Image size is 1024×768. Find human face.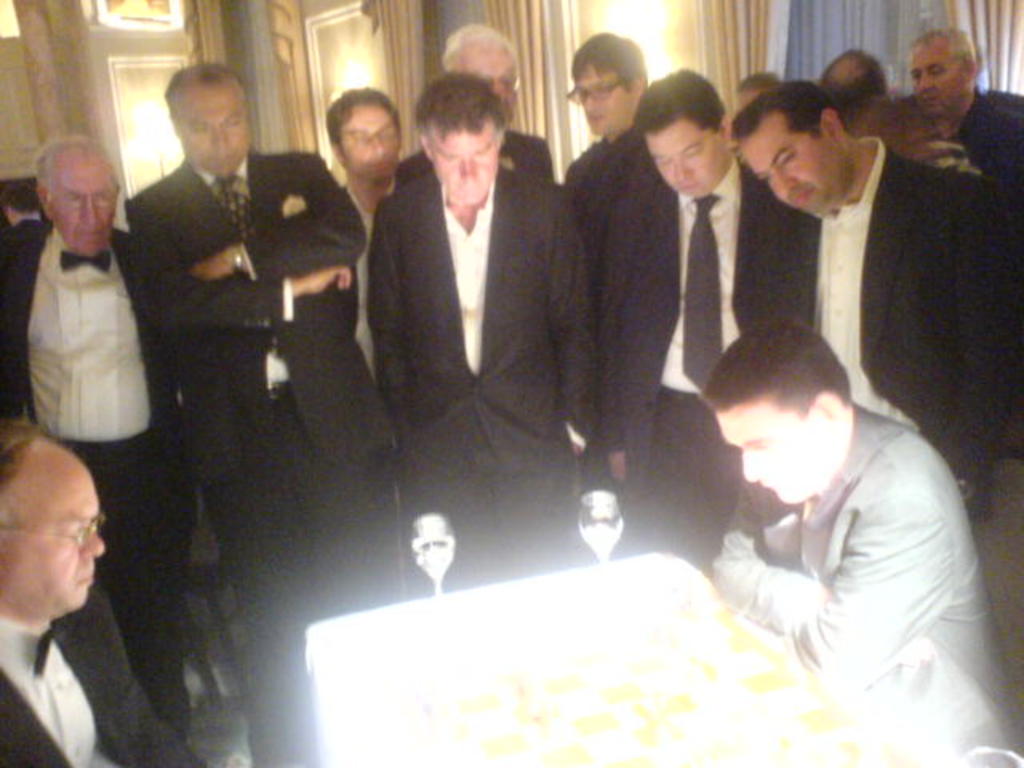
bbox=[181, 85, 248, 176].
